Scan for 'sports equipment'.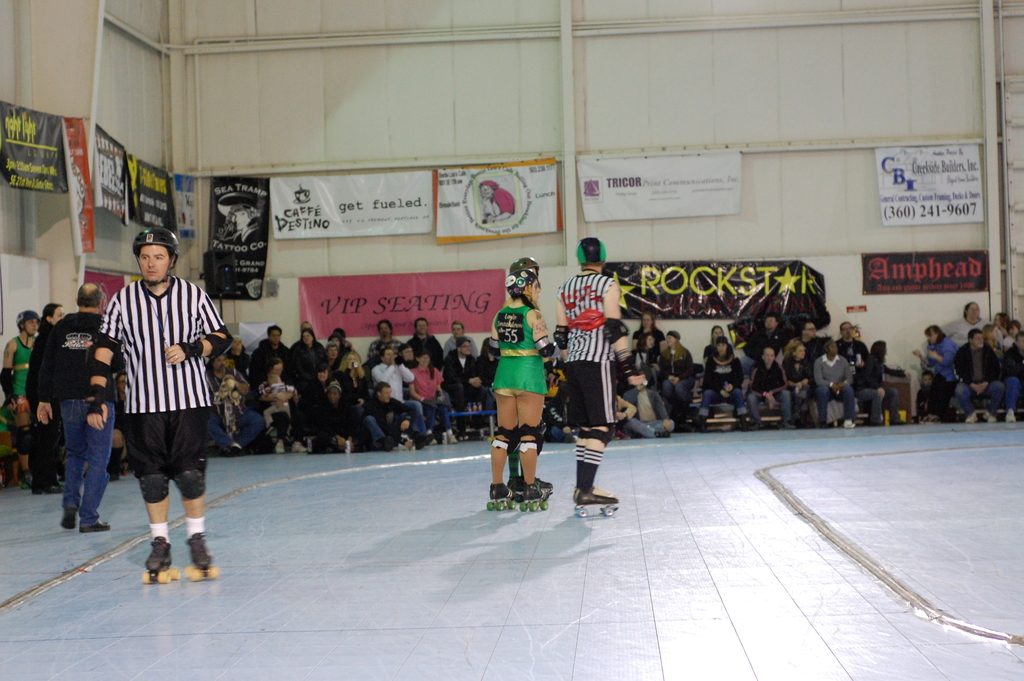
Scan result: box=[129, 221, 175, 283].
